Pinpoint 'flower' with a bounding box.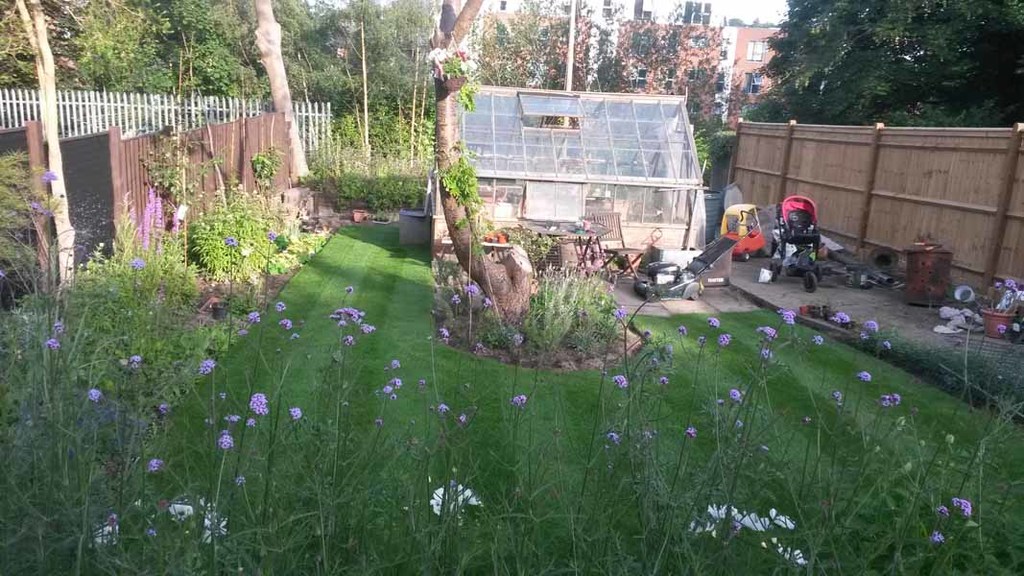
(left=236, top=474, right=248, bottom=486).
